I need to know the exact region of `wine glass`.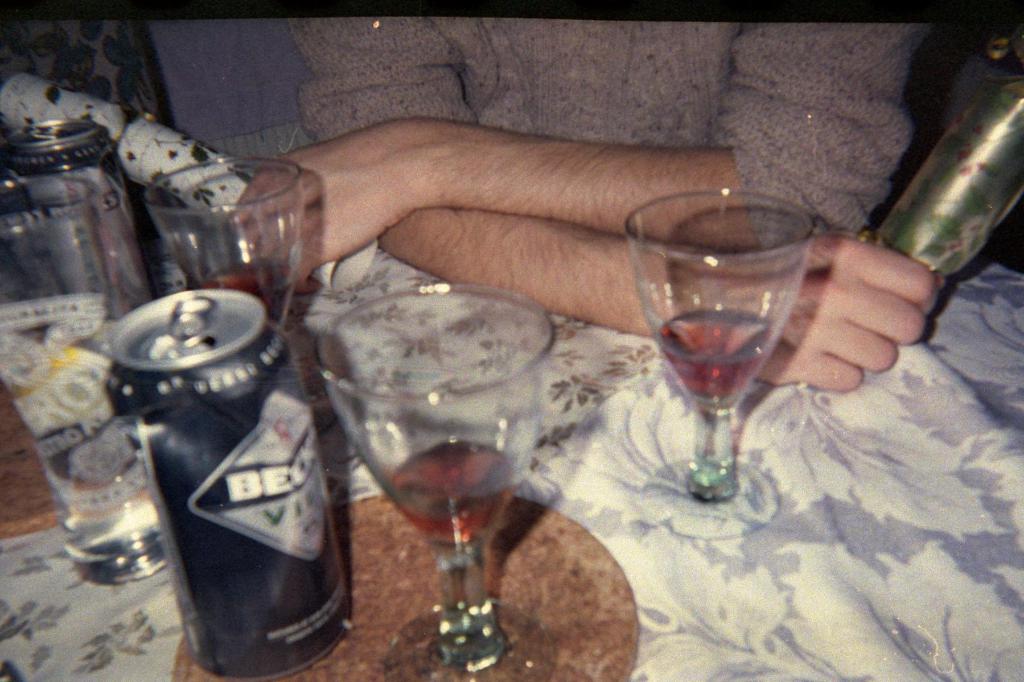
Region: (314, 282, 554, 679).
